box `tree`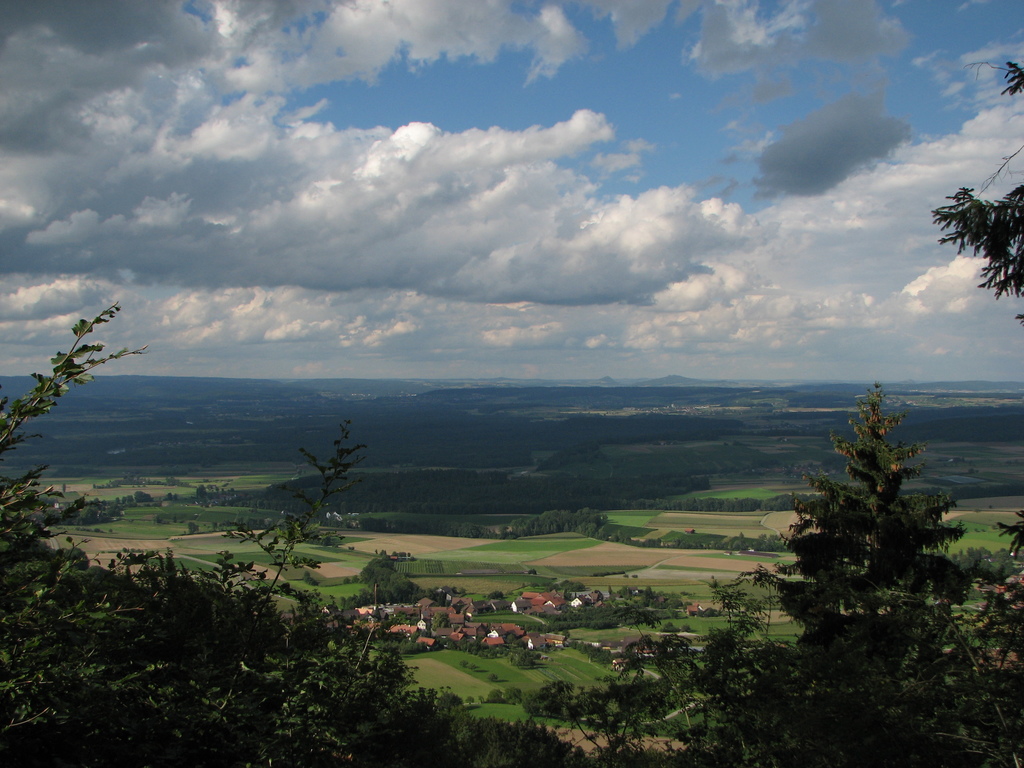
<box>616,568,809,767</box>
